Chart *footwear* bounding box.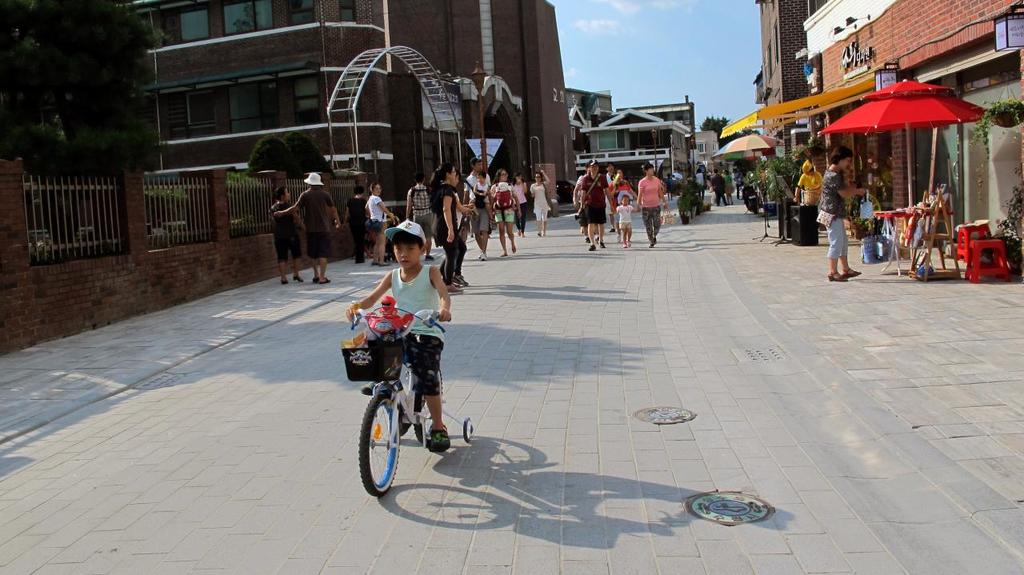
Charted: x1=517 y1=230 x2=519 y2=236.
